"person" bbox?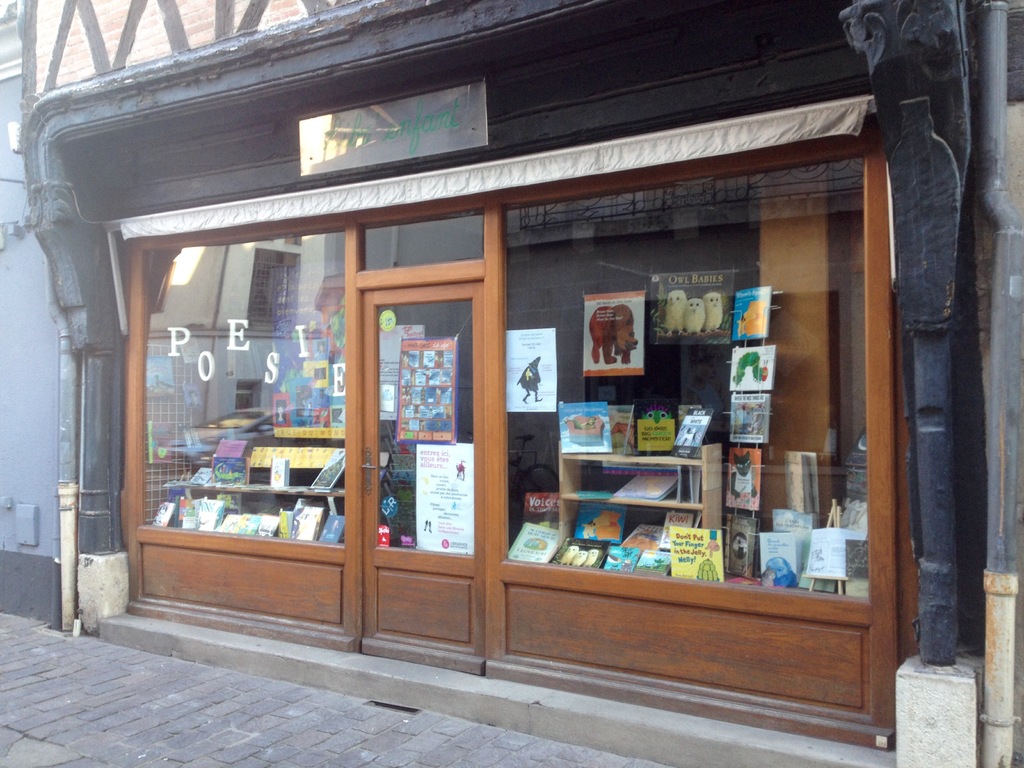
[x1=766, y1=559, x2=797, y2=590]
